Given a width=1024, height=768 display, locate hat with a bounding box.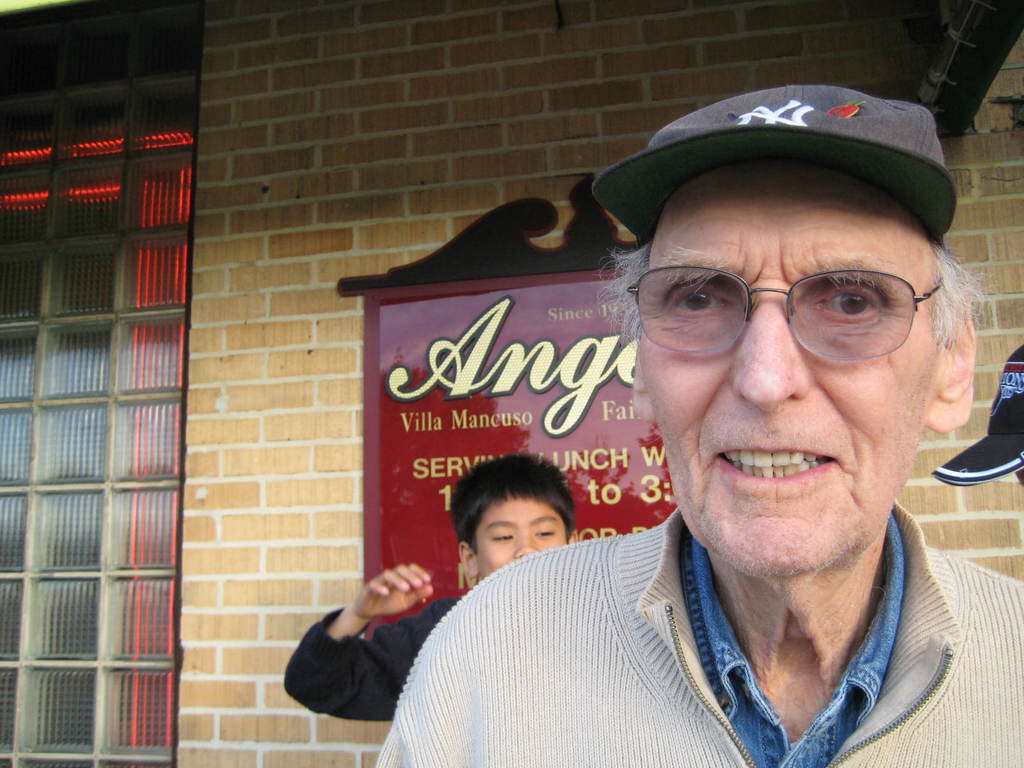
Located: bbox(929, 337, 1023, 484).
